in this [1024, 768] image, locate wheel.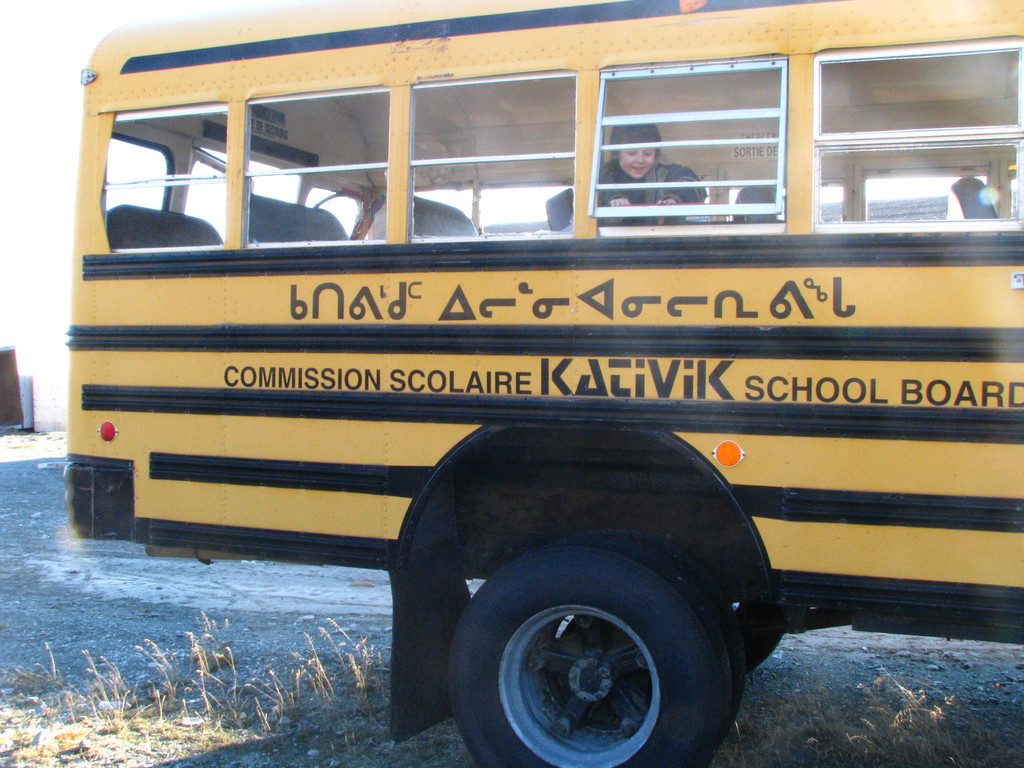
Bounding box: region(438, 518, 756, 767).
